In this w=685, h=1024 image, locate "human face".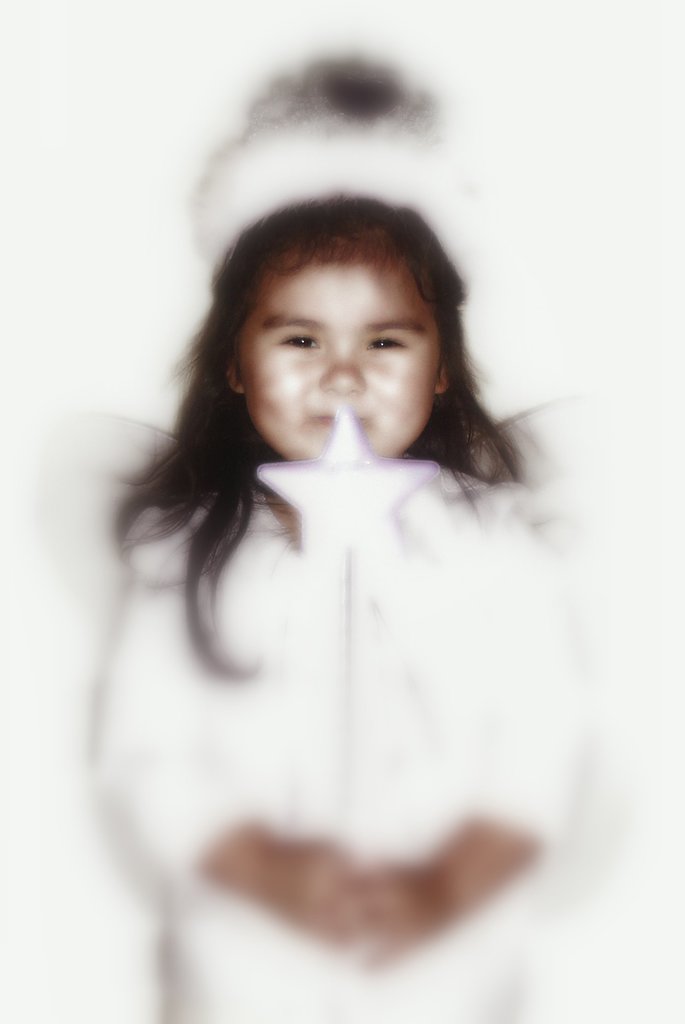
Bounding box: left=250, top=265, right=431, bottom=462.
